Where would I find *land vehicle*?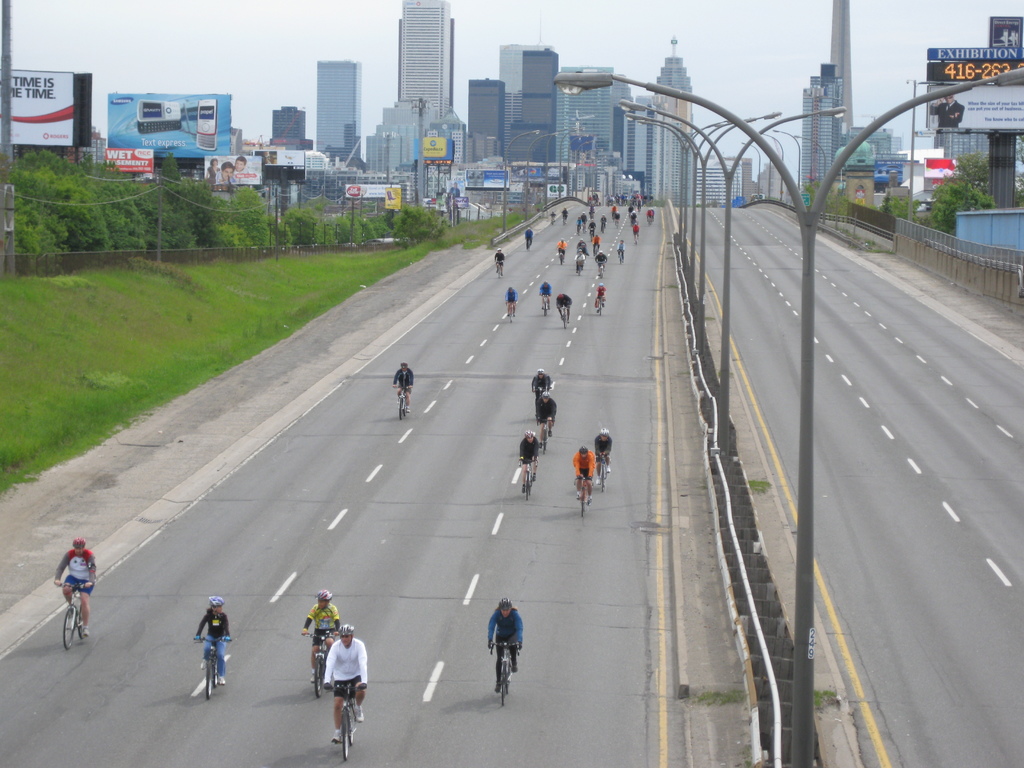
At (595, 294, 609, 320).
